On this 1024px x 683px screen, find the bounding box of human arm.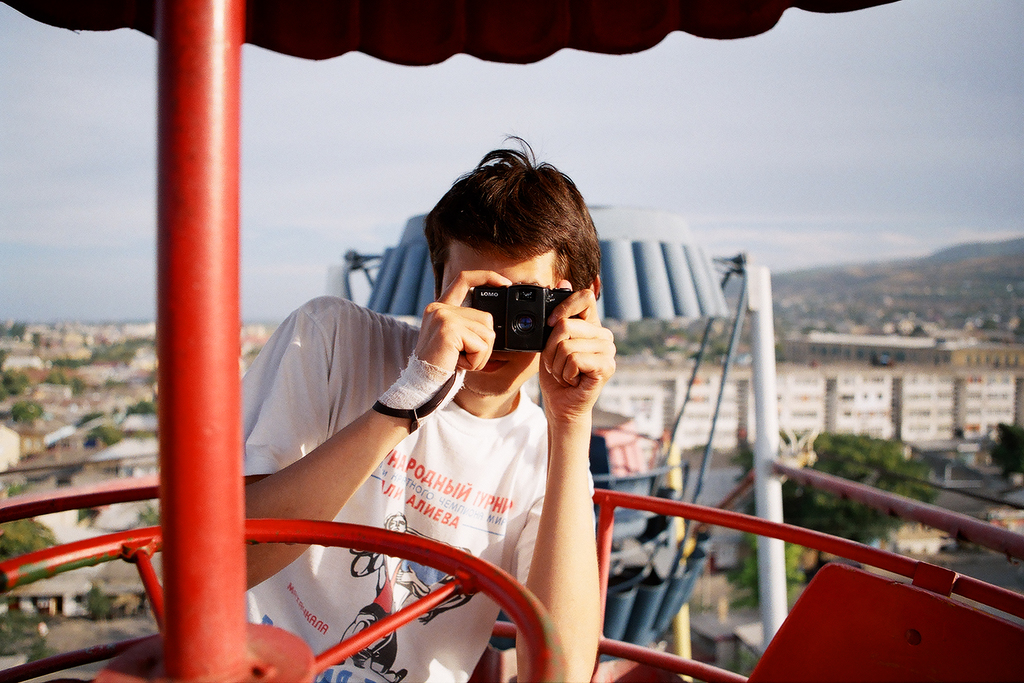
Bounding box: [513, 323, 611, 681].
